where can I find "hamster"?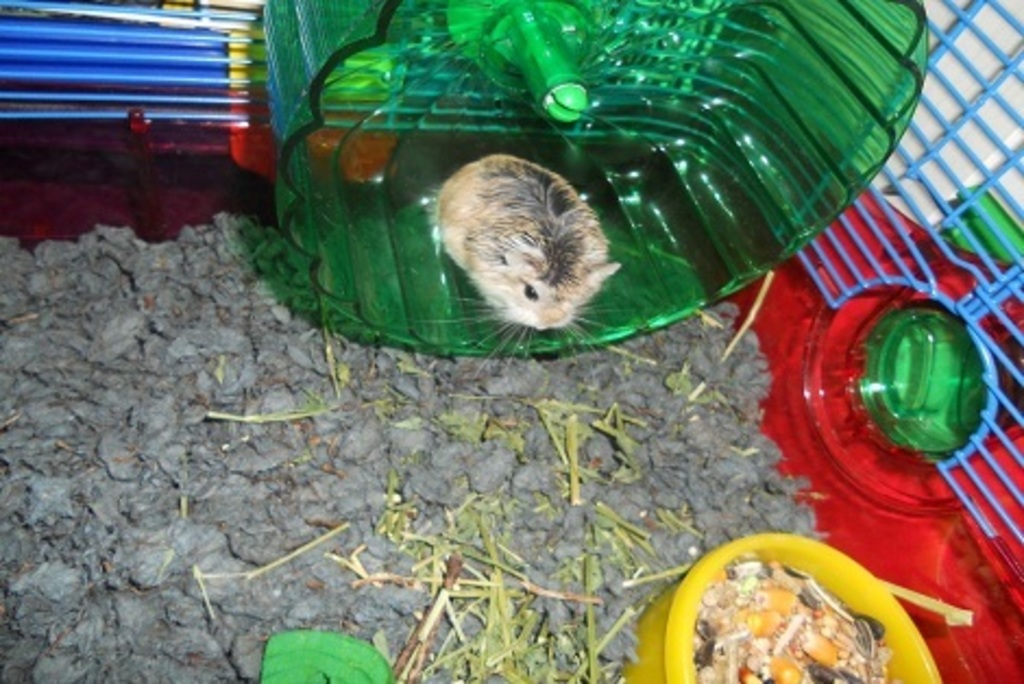
You can find it at <box>420,152,623,375</box>.
